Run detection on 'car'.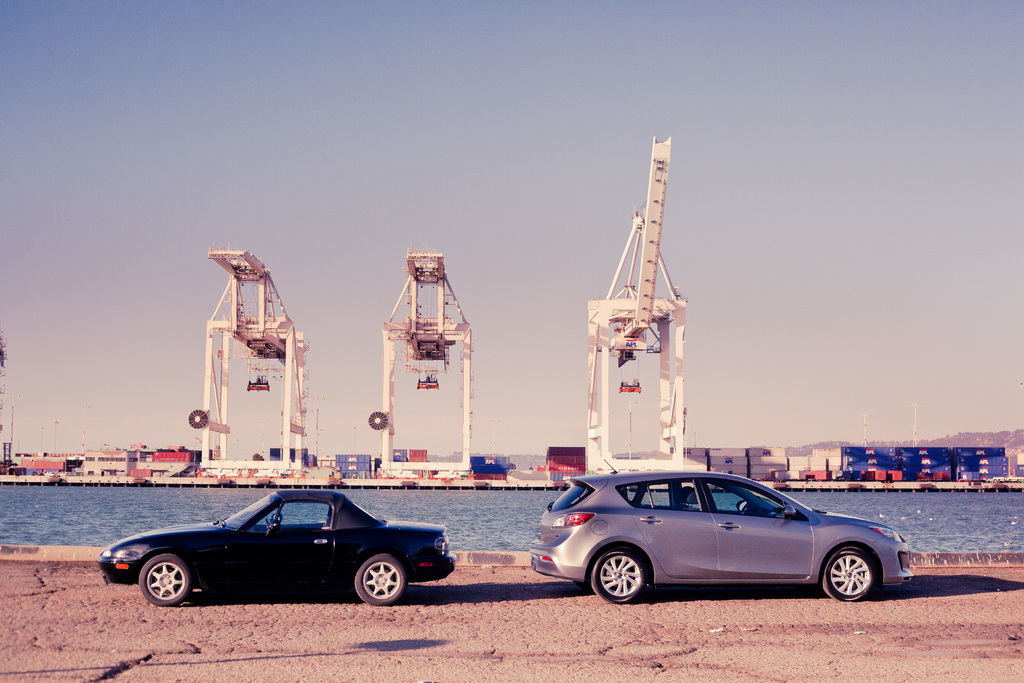
Result: bbox(91, 485, 454, 603).
